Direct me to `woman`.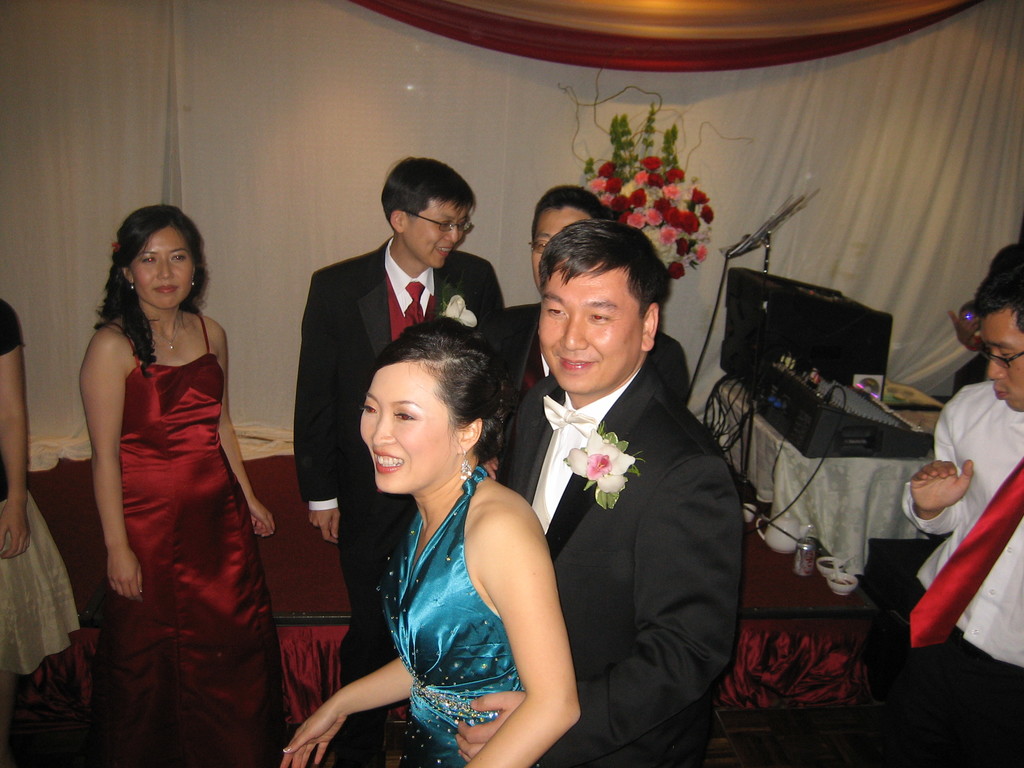
Direction: <box>314,300,574,767</box>.
